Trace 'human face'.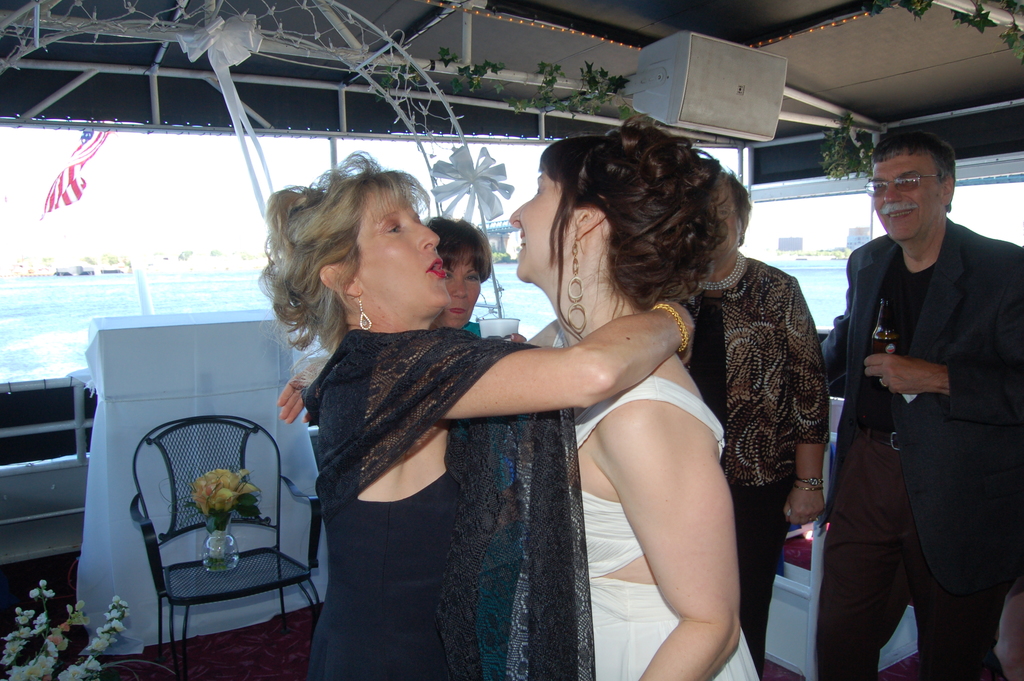
Traced to [438,249,483,324].
